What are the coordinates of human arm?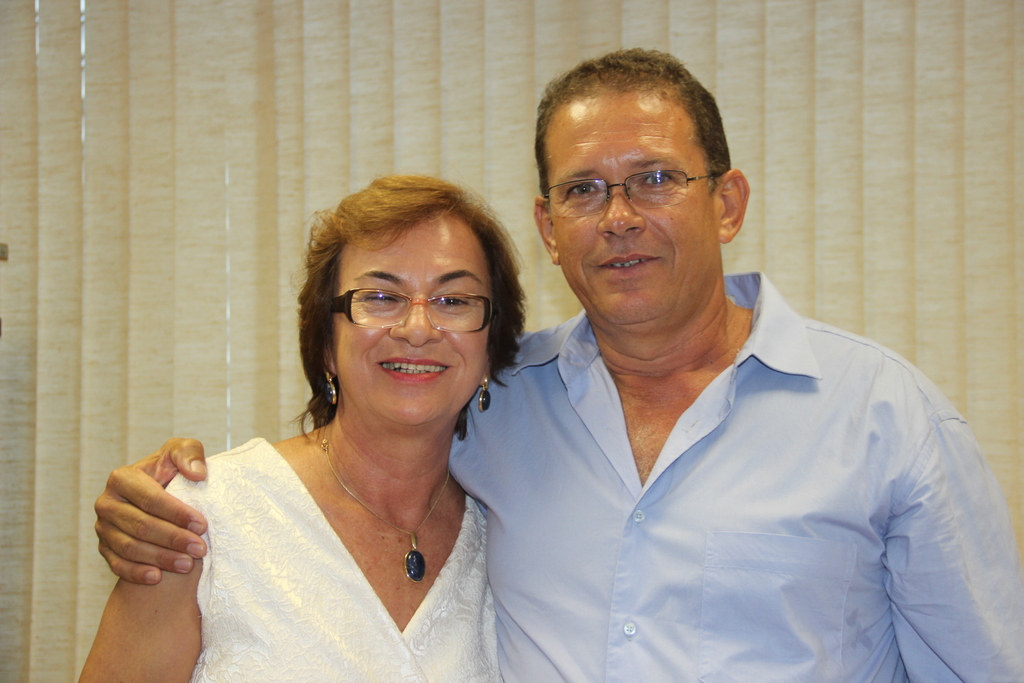
877,334,1021,682.
